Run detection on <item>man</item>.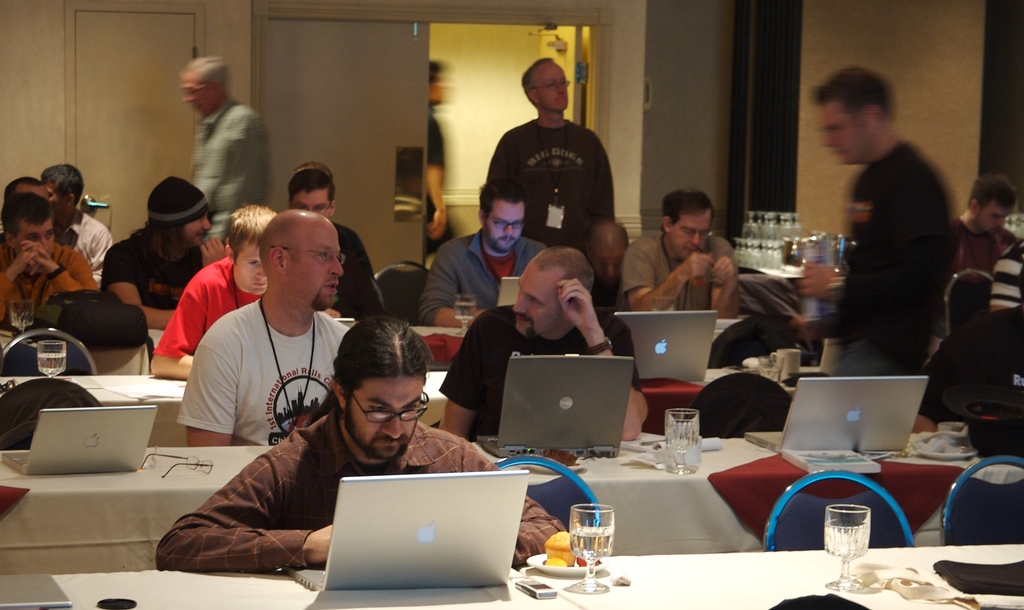
Result: 822, 78, 972, 385.
